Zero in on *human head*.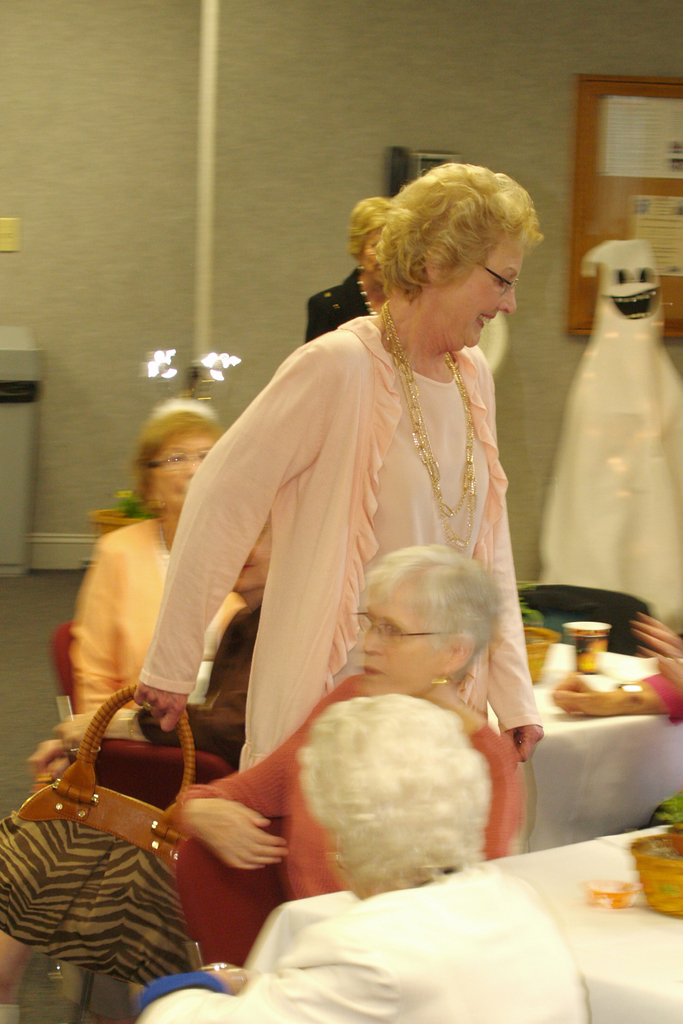
Zeroed in: x1=292 y1=691 x2=495 y2=903.
